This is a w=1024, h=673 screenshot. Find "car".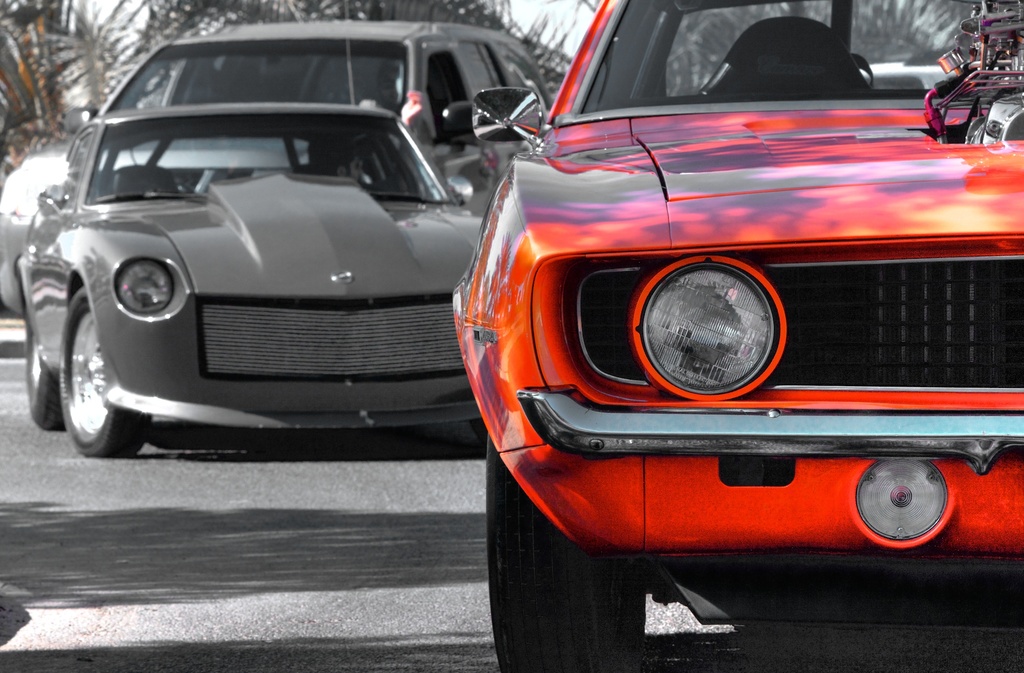
Bounding box: Rect(16, 108, 487, 456).
